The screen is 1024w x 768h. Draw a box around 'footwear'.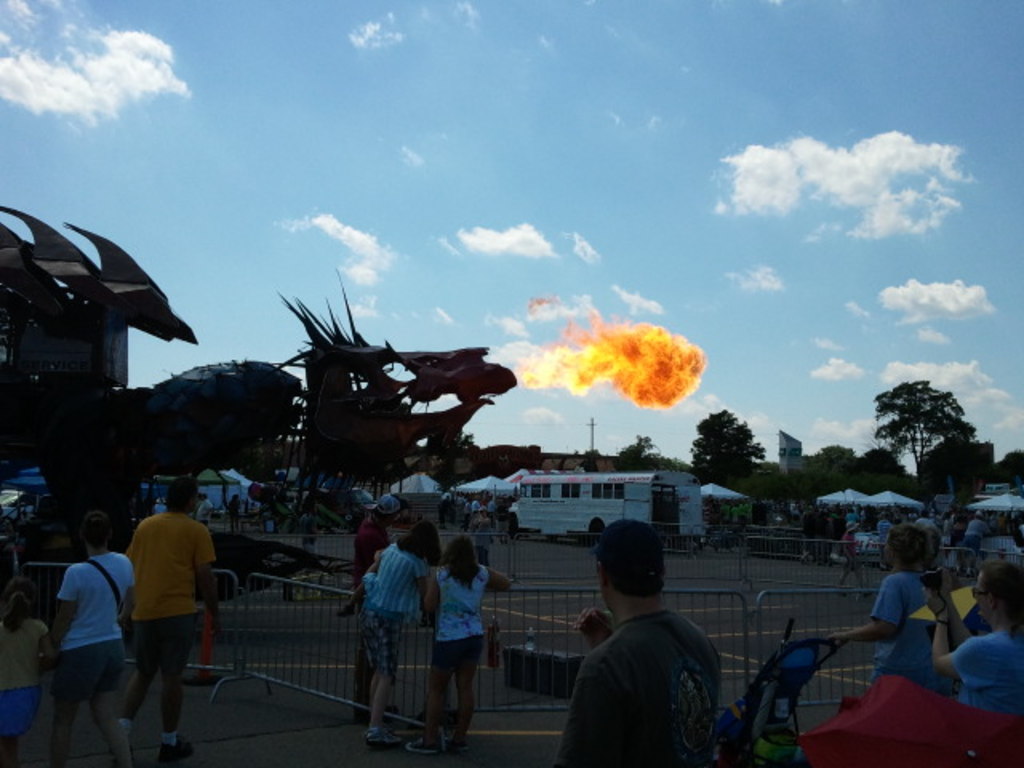
{"left": 158, "top": 738, "right": 197, "bottom": 766}.
